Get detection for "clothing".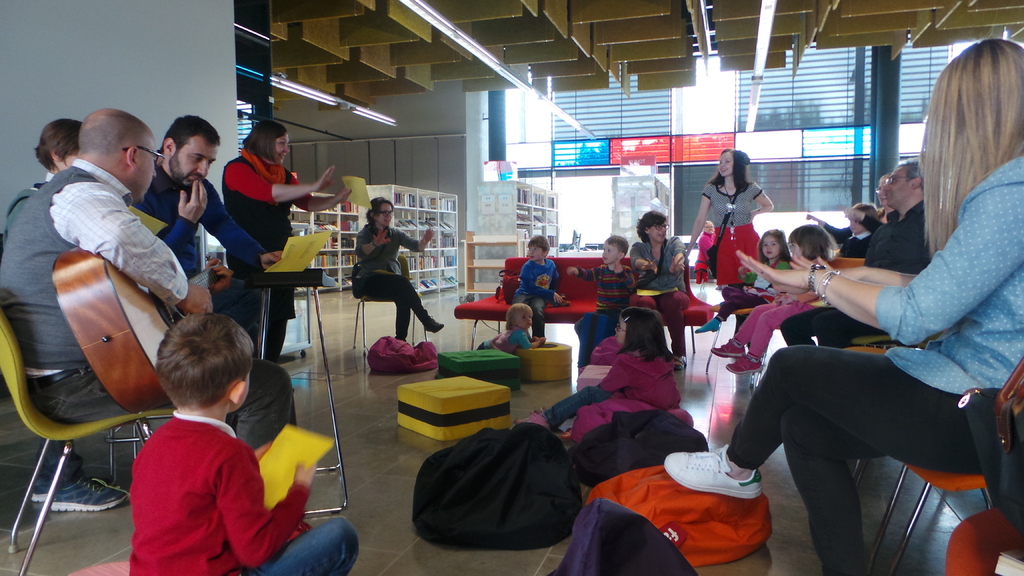
Detection: pyautogui.locateOnScreen(536, 348, 680, 431).
